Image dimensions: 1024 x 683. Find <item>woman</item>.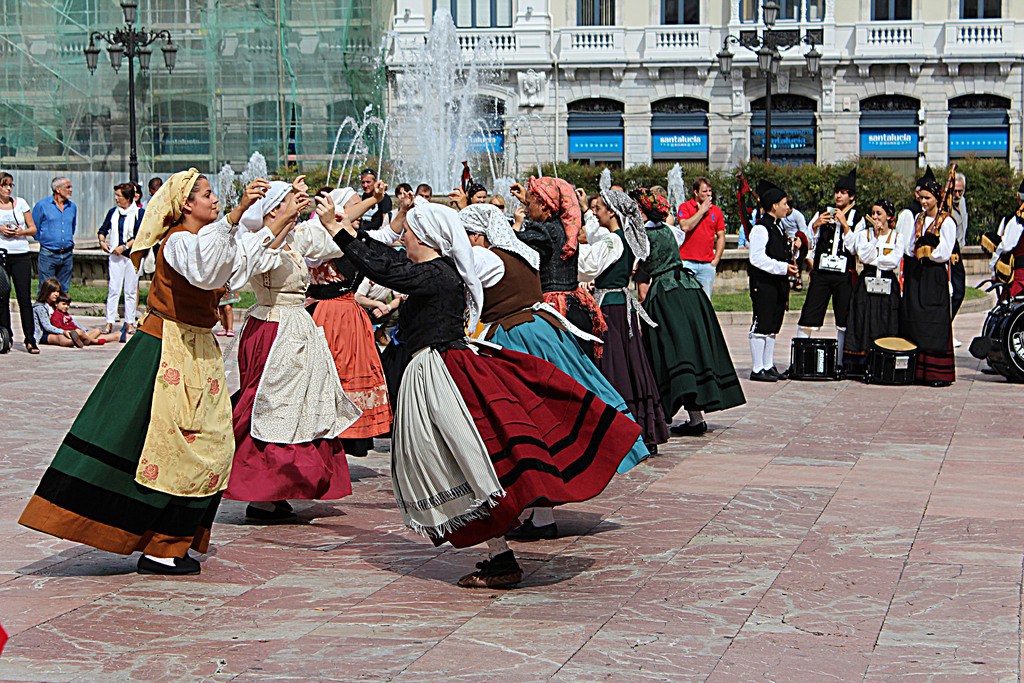
(x1=576, y1=183, x2=676, y2=459).
